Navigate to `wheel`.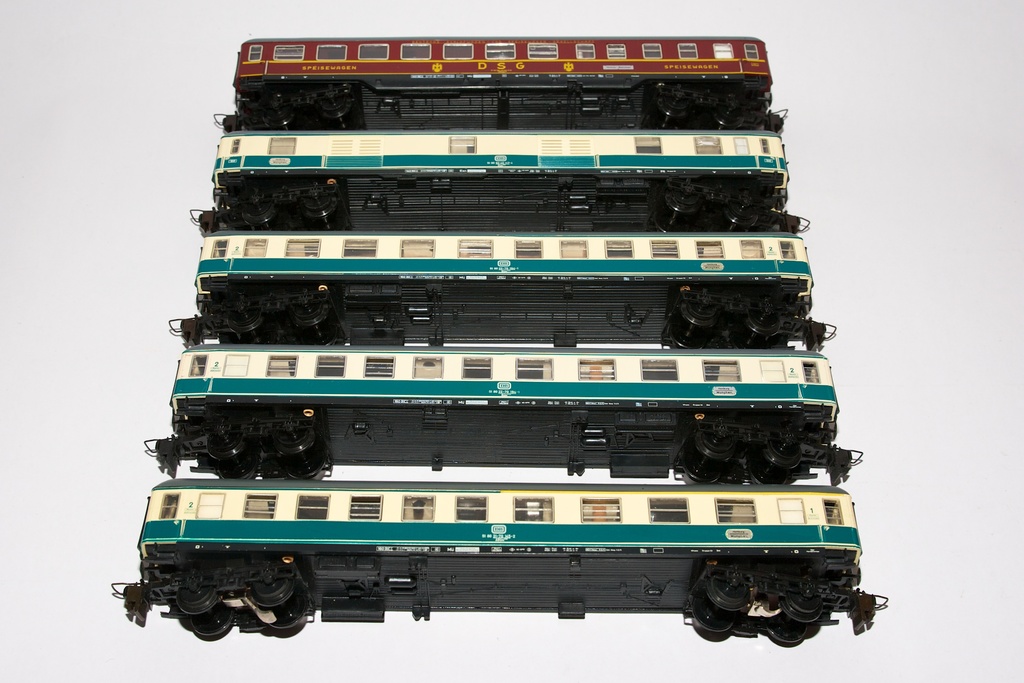
Navigation target: rect(679, 463, 720, 484).
